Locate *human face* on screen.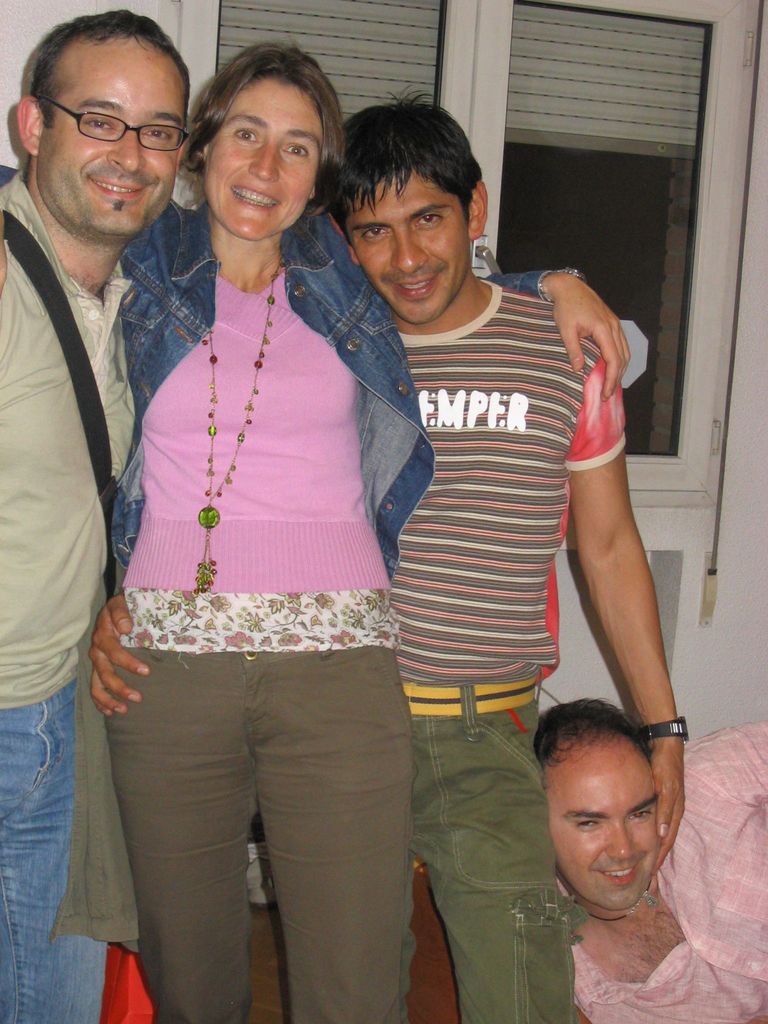
On screen at [x1=348, y1=166, x2=470, y2=325].
